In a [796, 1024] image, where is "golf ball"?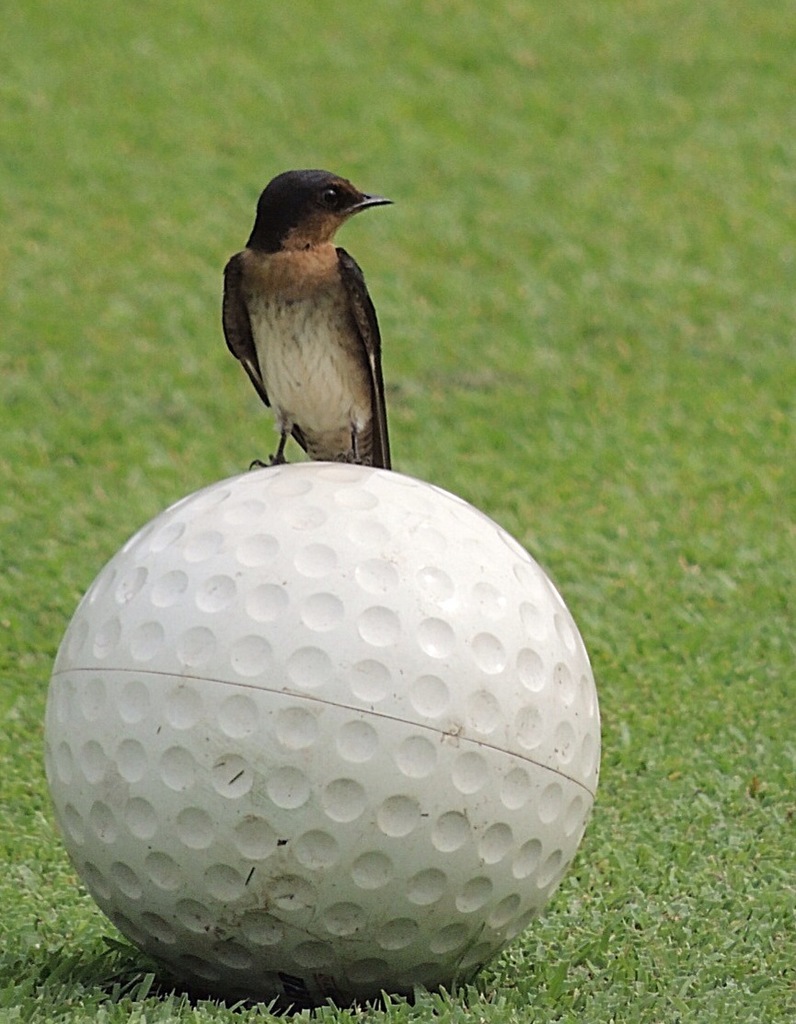
(31,454,603,1005).
